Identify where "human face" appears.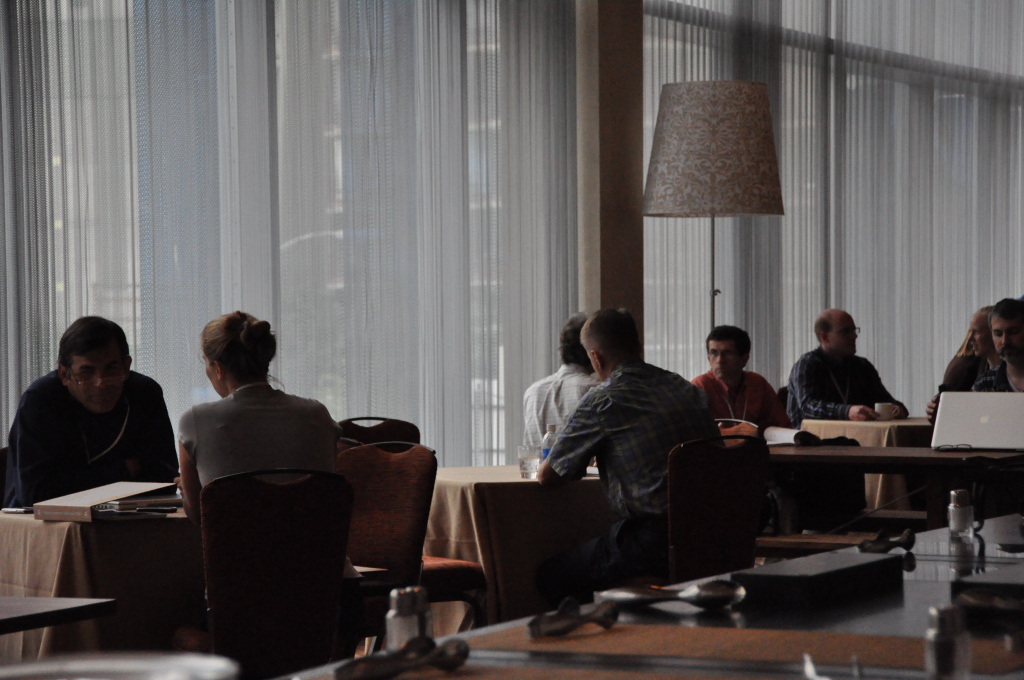
Appears at 971:316:996:357.
